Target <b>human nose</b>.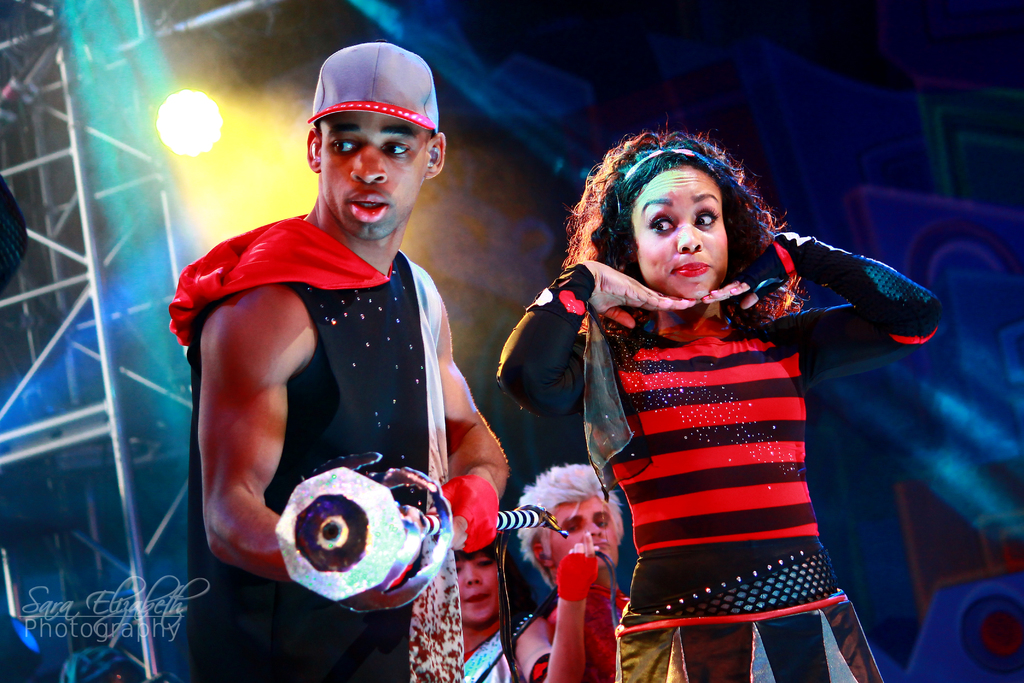
Target region: [x1=589, y1=516, x2=604, y2=536].
